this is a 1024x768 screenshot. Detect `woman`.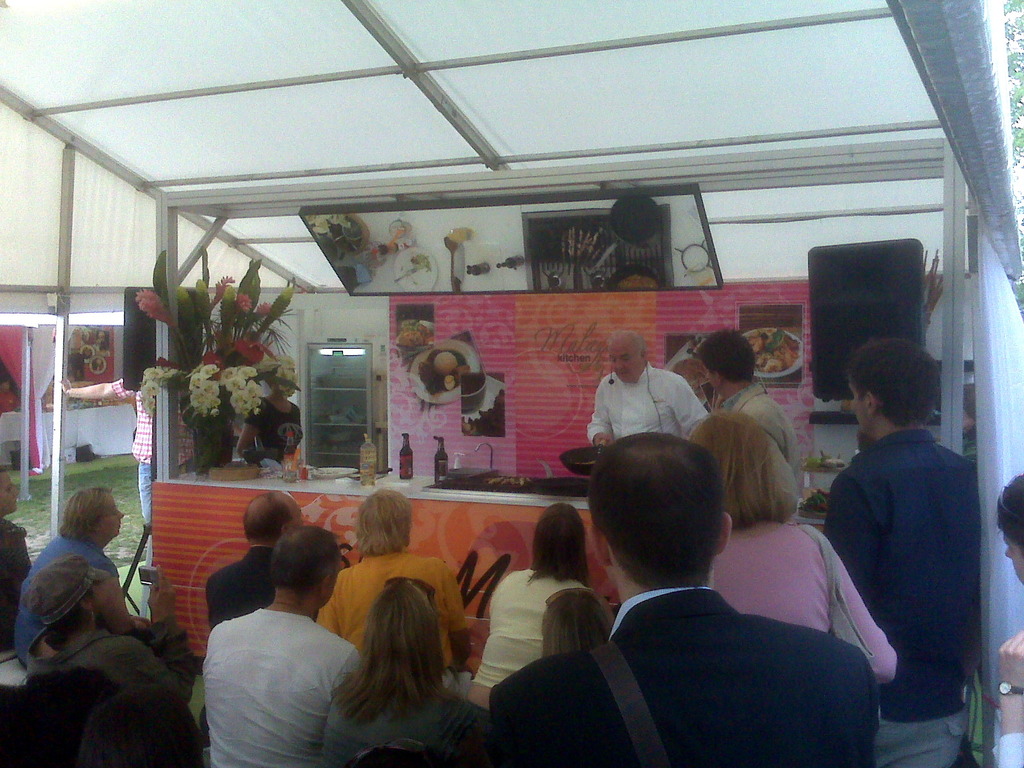
303/557/463/751.
